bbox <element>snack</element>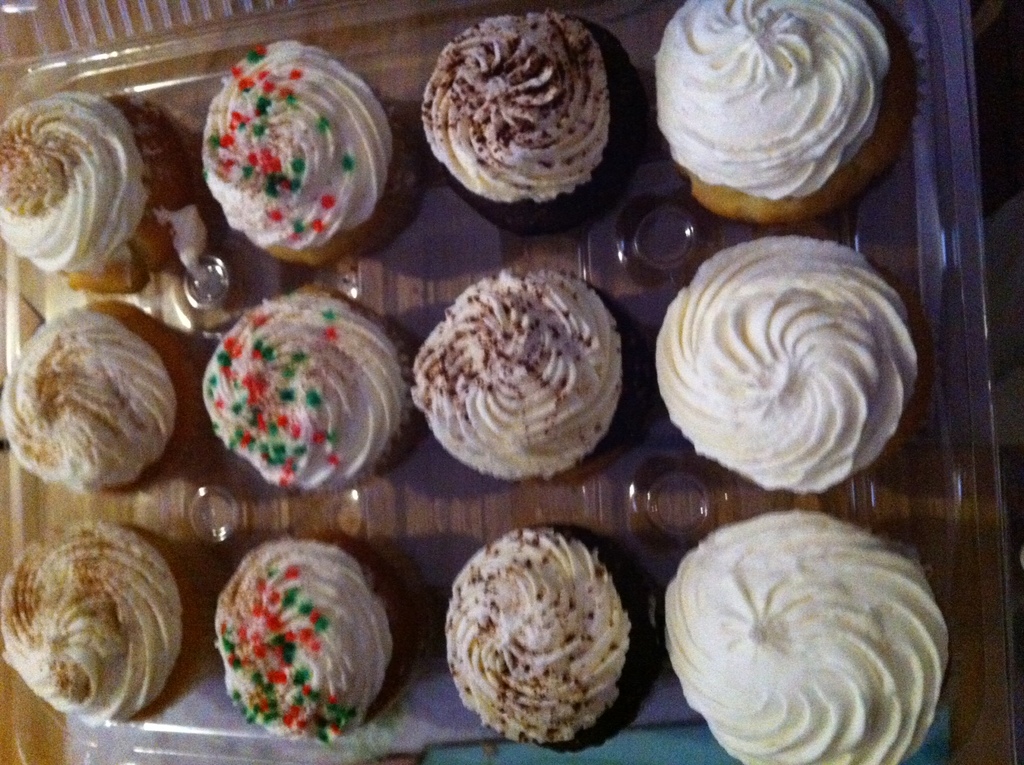
crop(424, 8, 645, 238)
